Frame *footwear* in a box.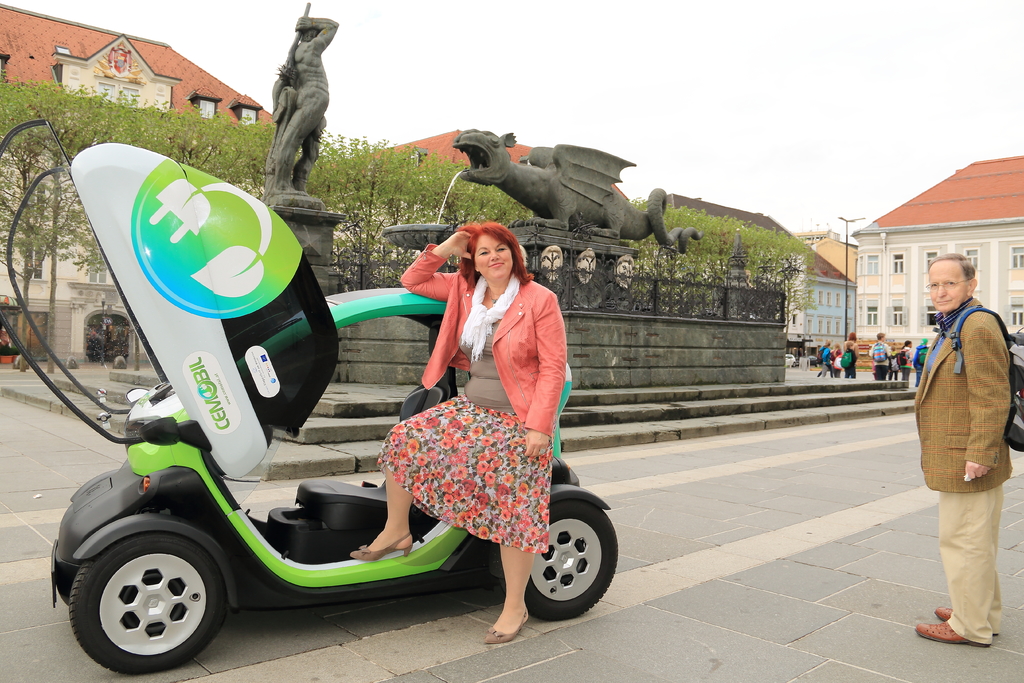
x1=488, y1=607, x2=527, y2=645.
